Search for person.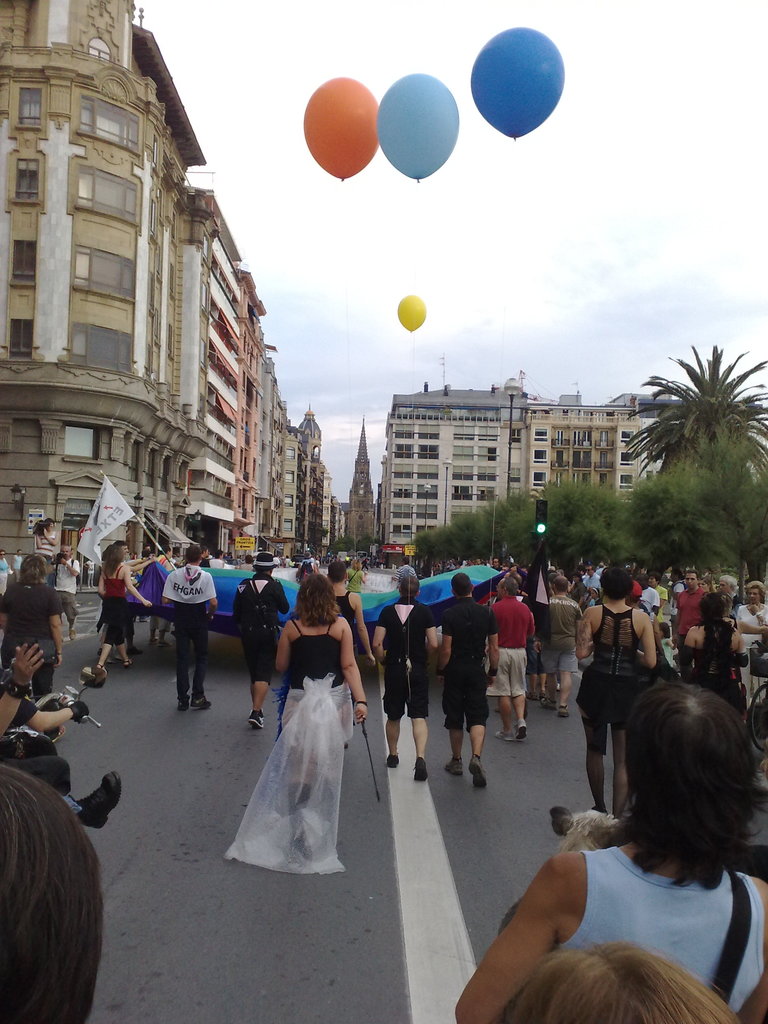
Found at (left=155, top=547, right=177, bottom=592).
